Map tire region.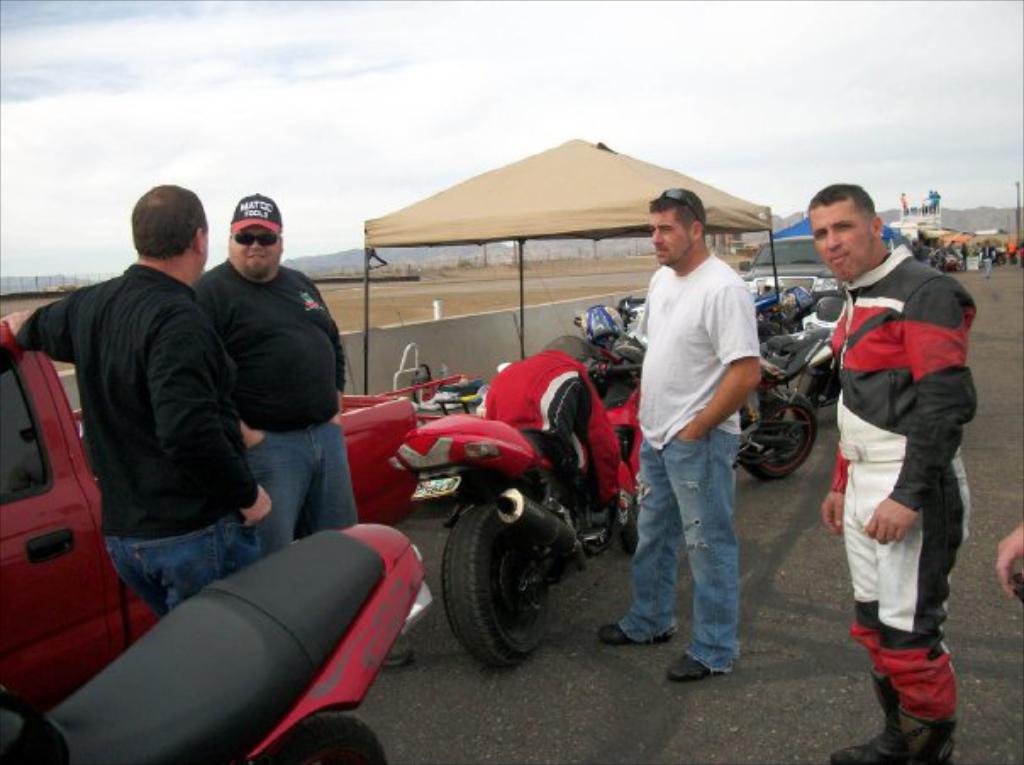
Mapped to [x1=741, y1=390, x2=817, y2=480].
